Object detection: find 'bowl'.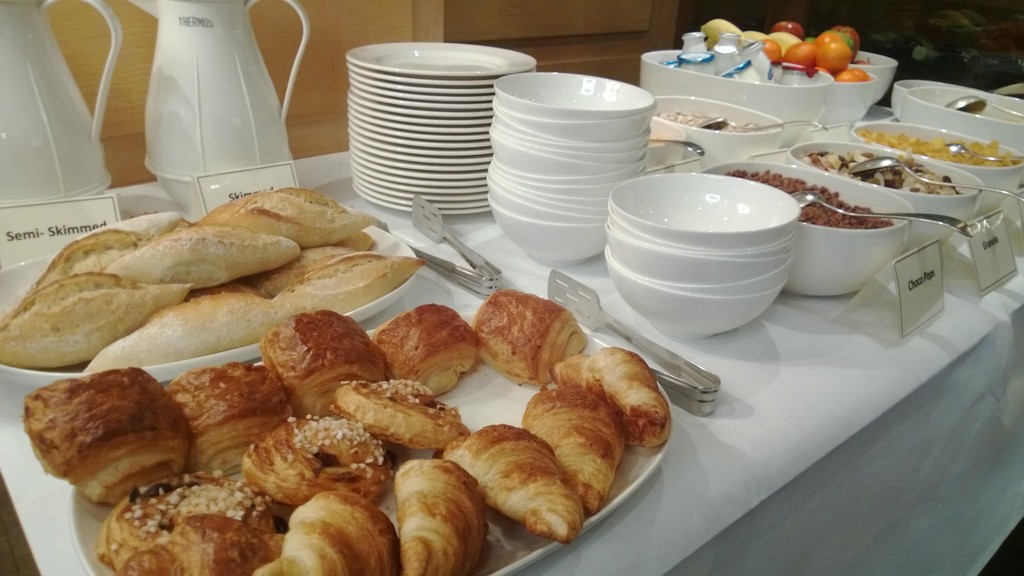
[646,52,819,149].
